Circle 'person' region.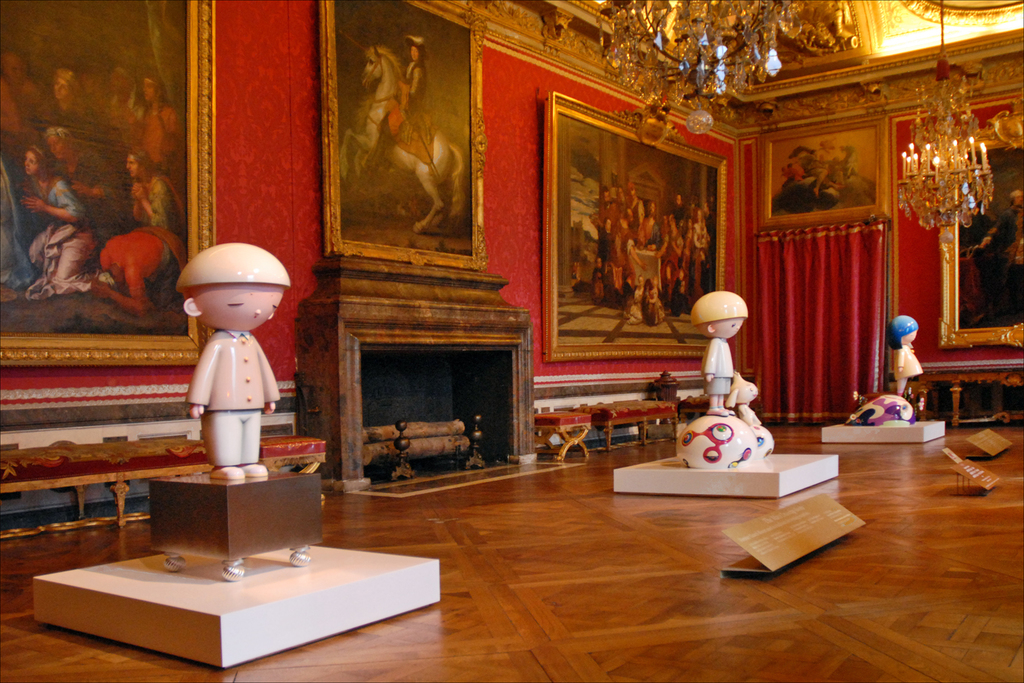
Region: [x1=689, y1=293, x2=748, y2=416].
